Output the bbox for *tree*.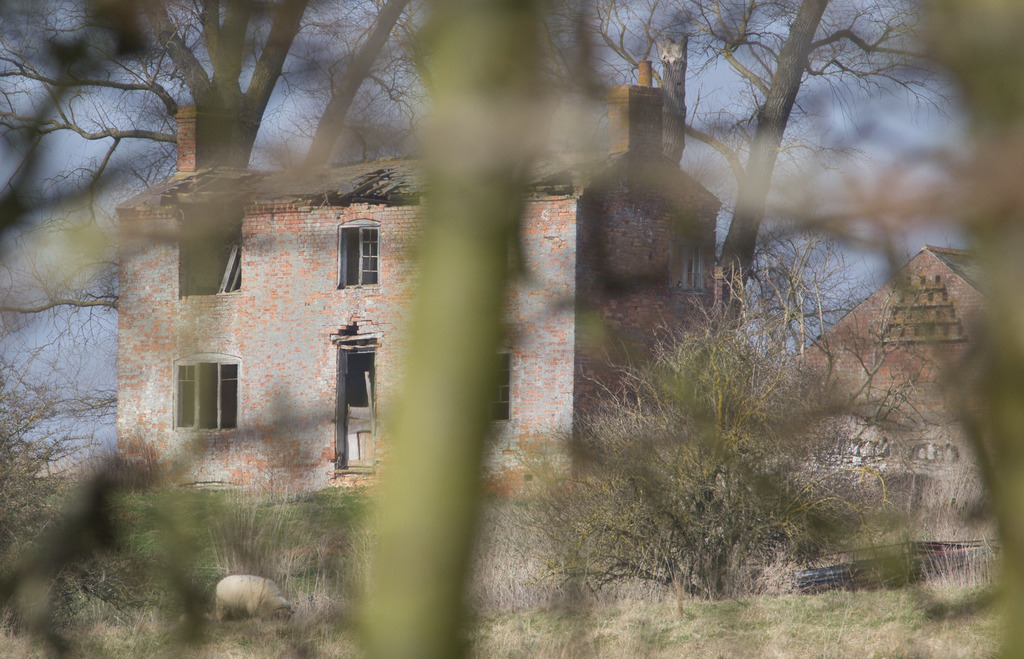
545 232 994 590.
